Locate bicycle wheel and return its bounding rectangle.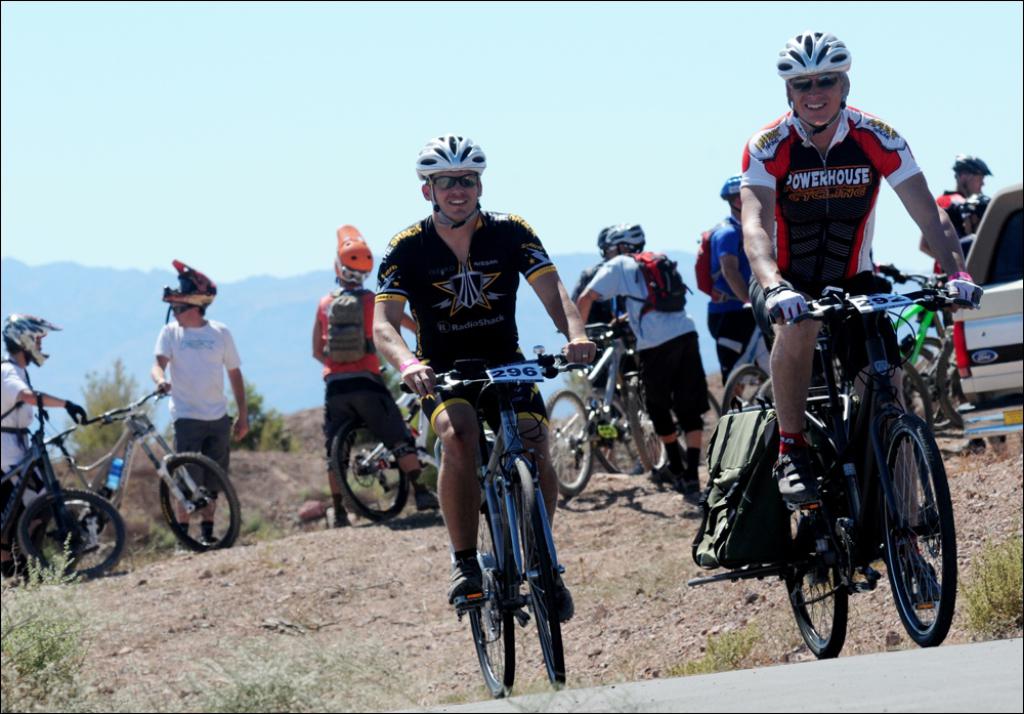
[471,494,515,708].
